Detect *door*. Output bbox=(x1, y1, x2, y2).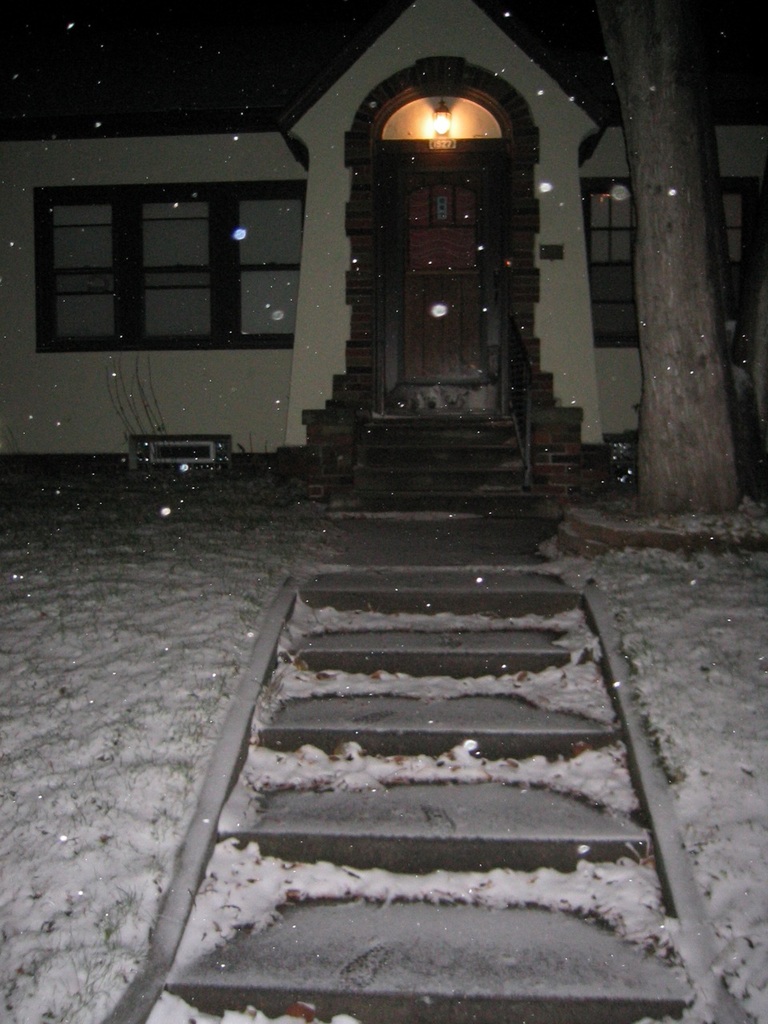
bbox=(378, 151, 531, 434).
